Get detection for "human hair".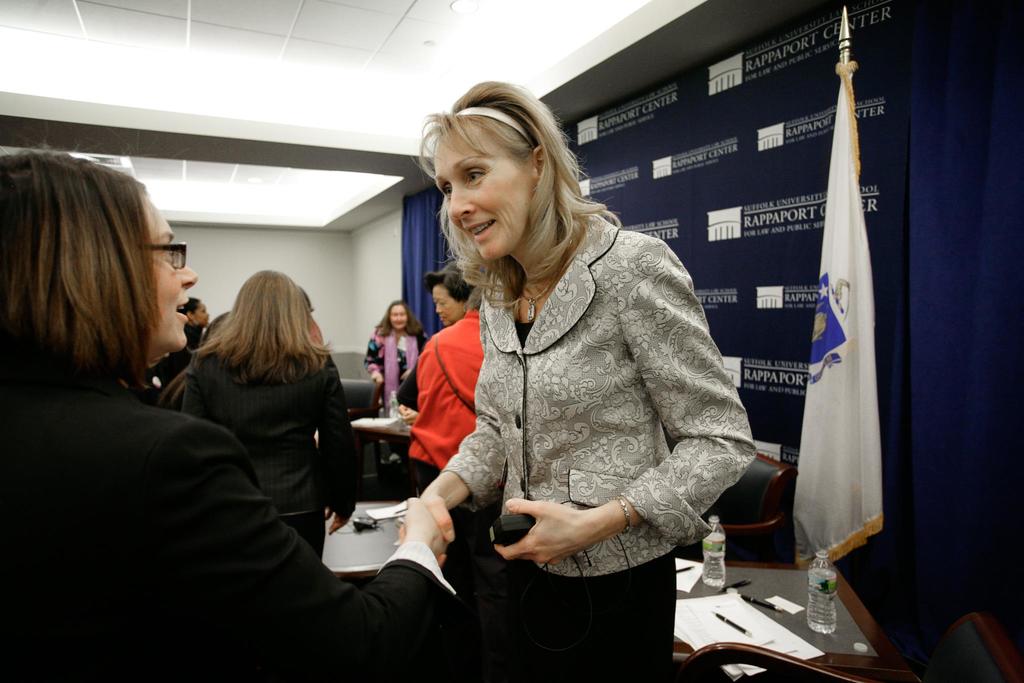
Detection: crop(418, 76, 615, 310).
